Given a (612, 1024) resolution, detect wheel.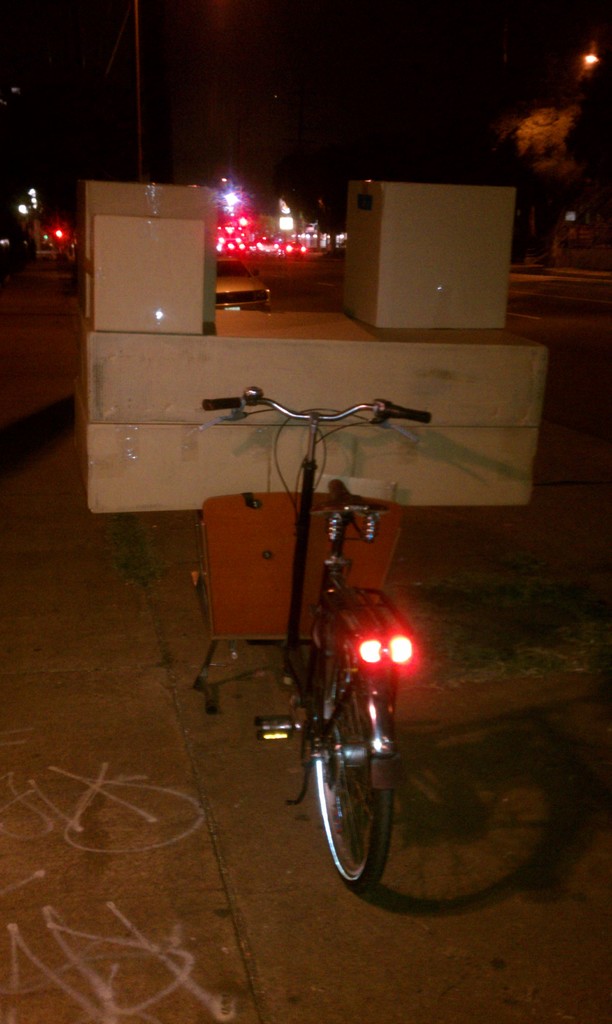
l=306, t=678, r=409, b=888.
